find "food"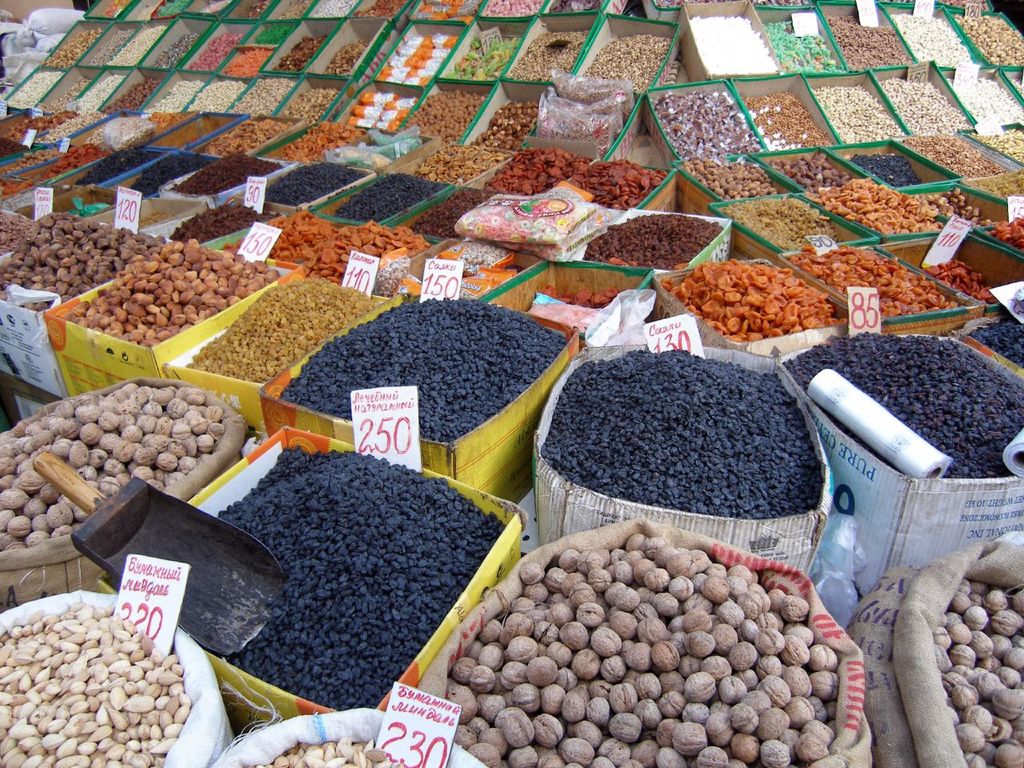
(left=153, top=79, right=206, bottom=113)
